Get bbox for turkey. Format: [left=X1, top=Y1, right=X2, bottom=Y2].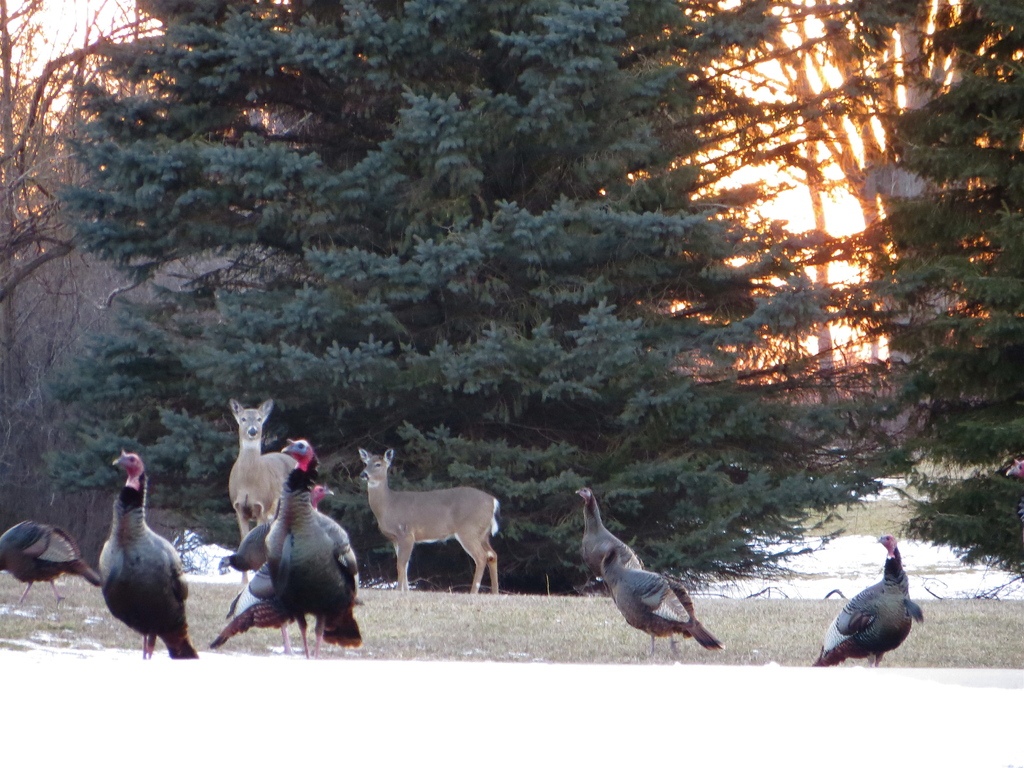
[left=599, top=542, right=724, bottom=662].
